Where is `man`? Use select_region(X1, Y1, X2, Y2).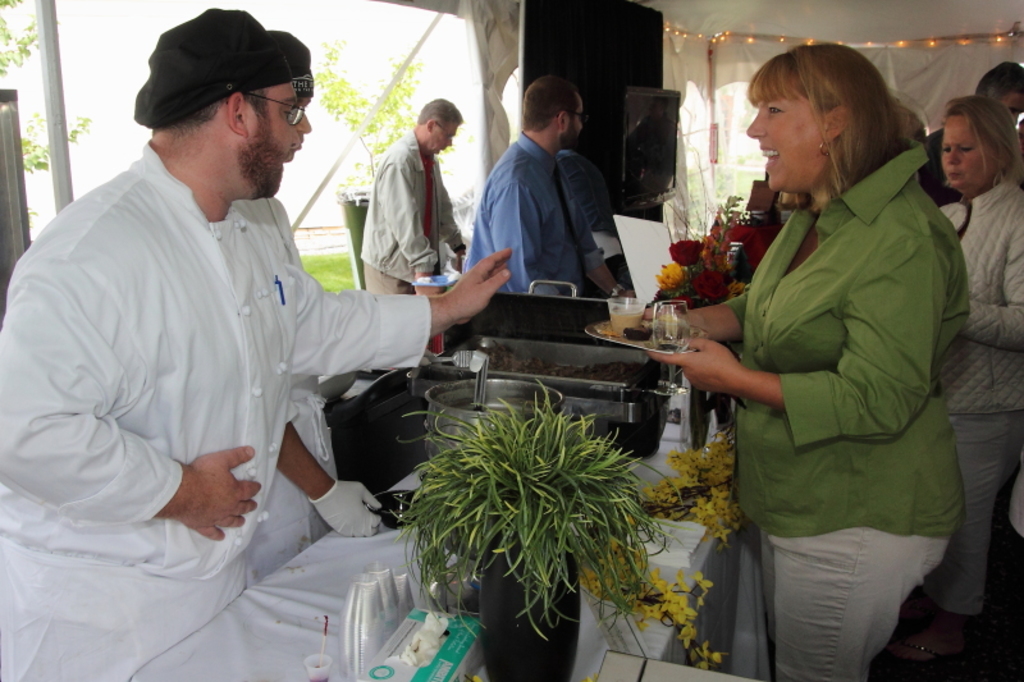
select_region(358, 96, 463, 296).
